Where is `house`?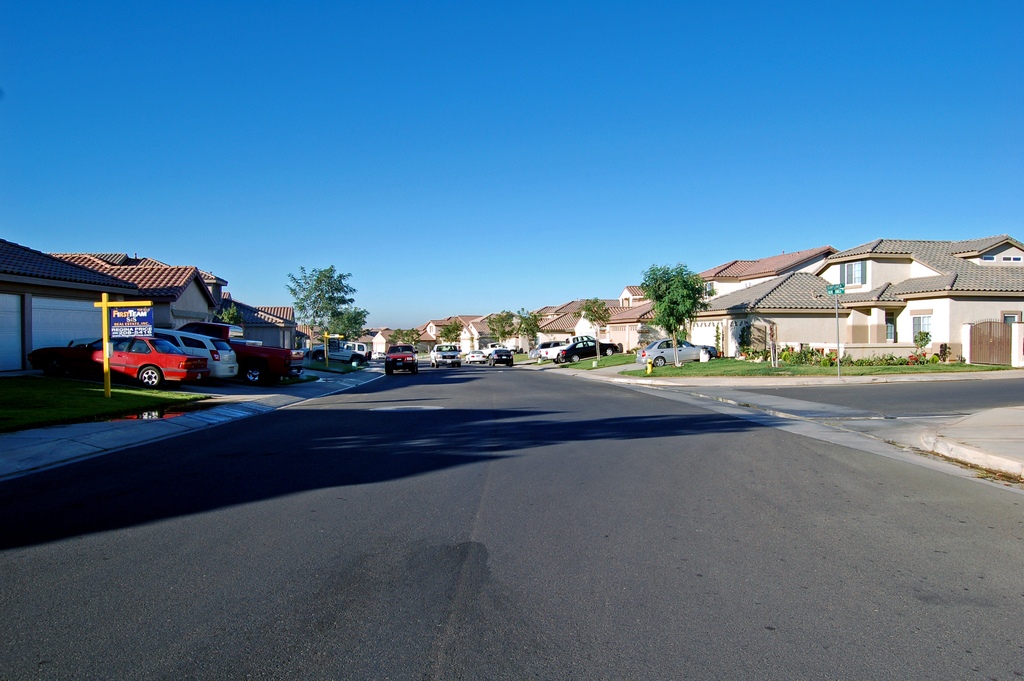
x1=682, y1=268, x2=856, y2=365.
